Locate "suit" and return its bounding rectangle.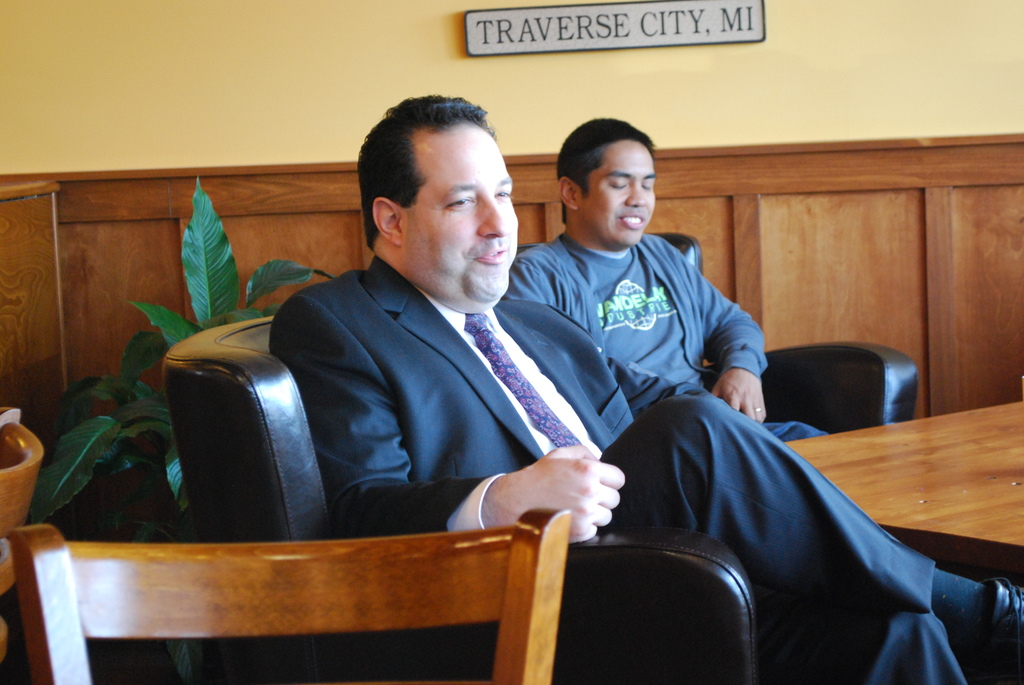
{"x1": 267, "y1": 256, "x2": 968, "y2": 684}.
